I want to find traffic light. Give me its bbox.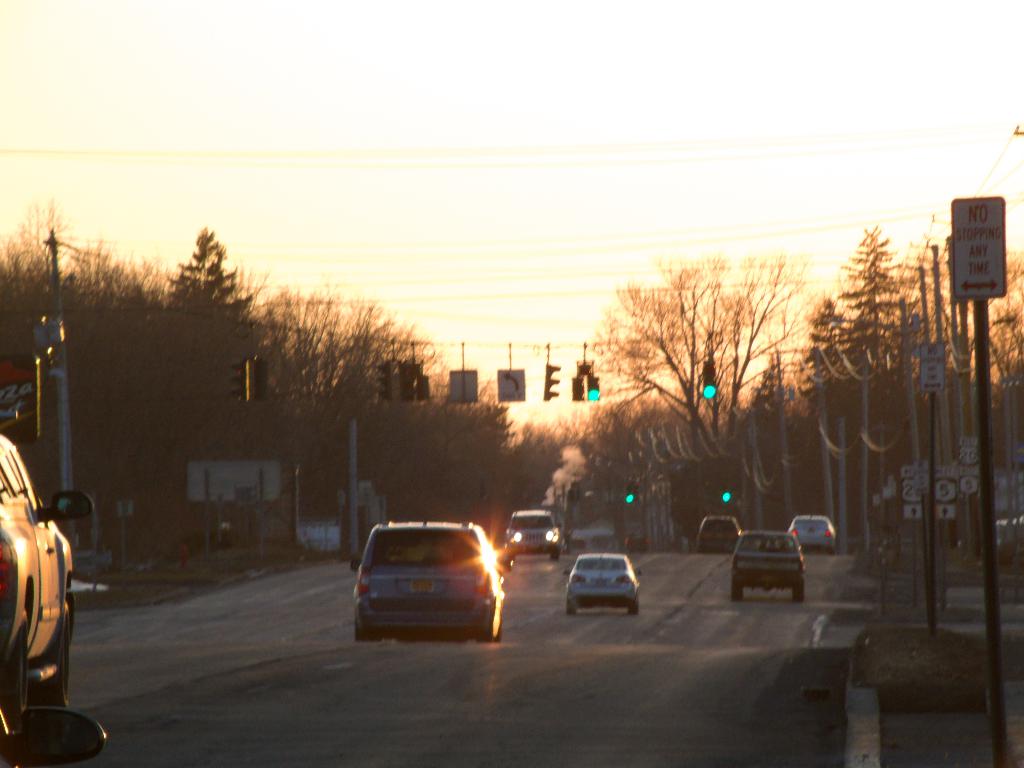
detection(404, 346, 429, 401).
